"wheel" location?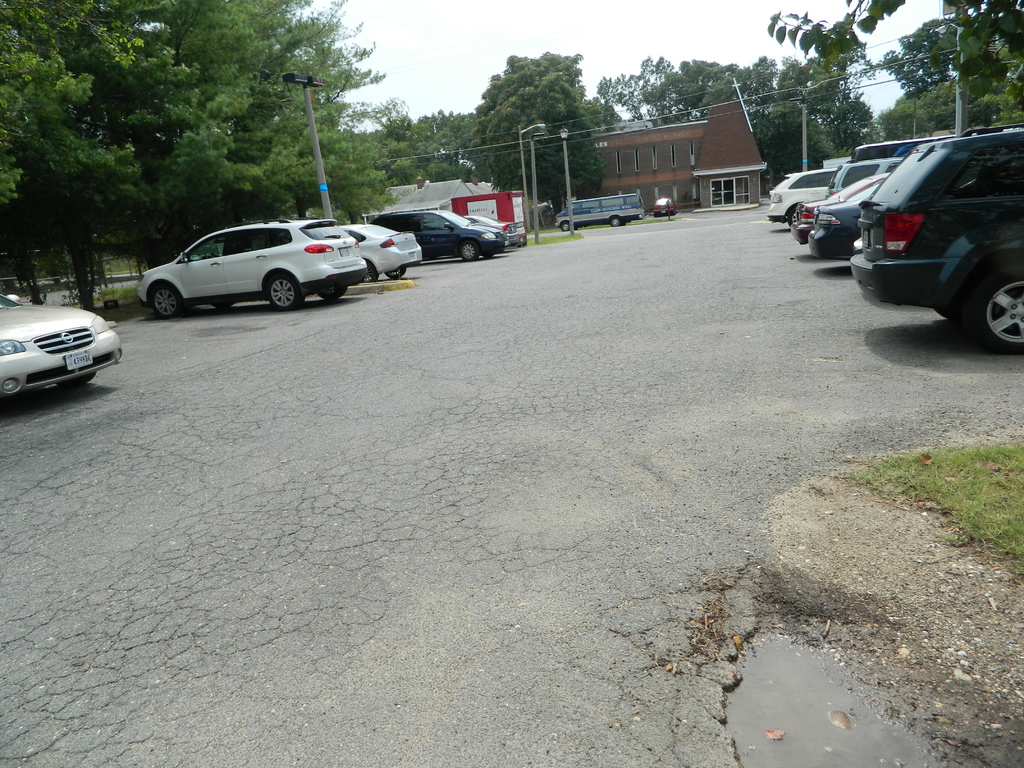
148:274:189:321
